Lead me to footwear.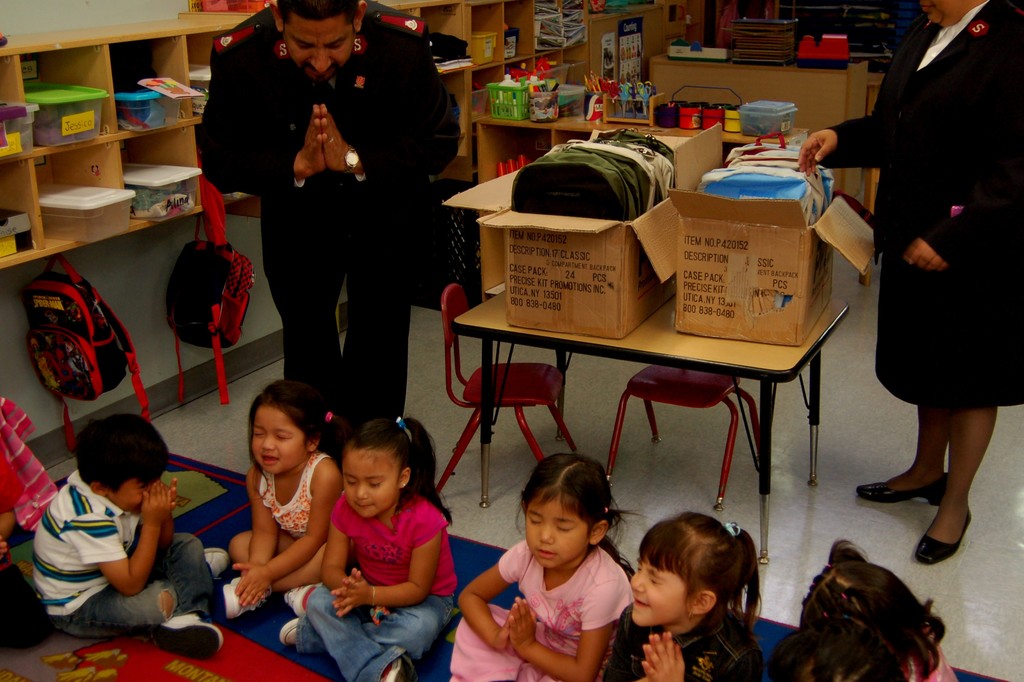
Lead to (916, 513, 972, 561).
